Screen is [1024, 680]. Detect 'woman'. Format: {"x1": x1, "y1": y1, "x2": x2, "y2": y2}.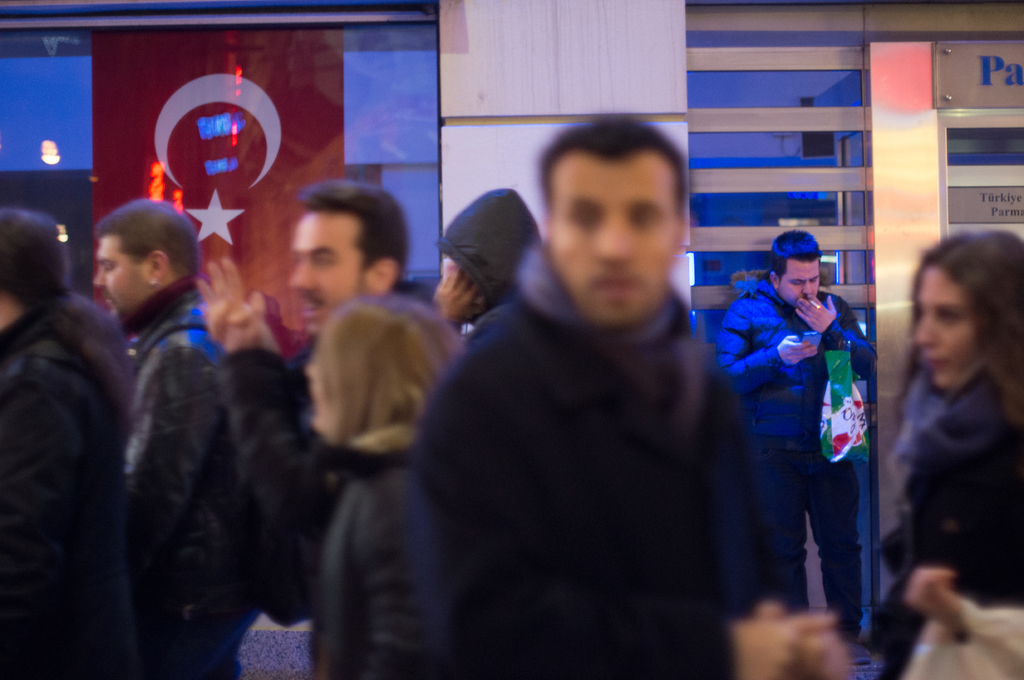
{"x1": 884, "y1": 222, "x2": 1021, "y2": 658}.
